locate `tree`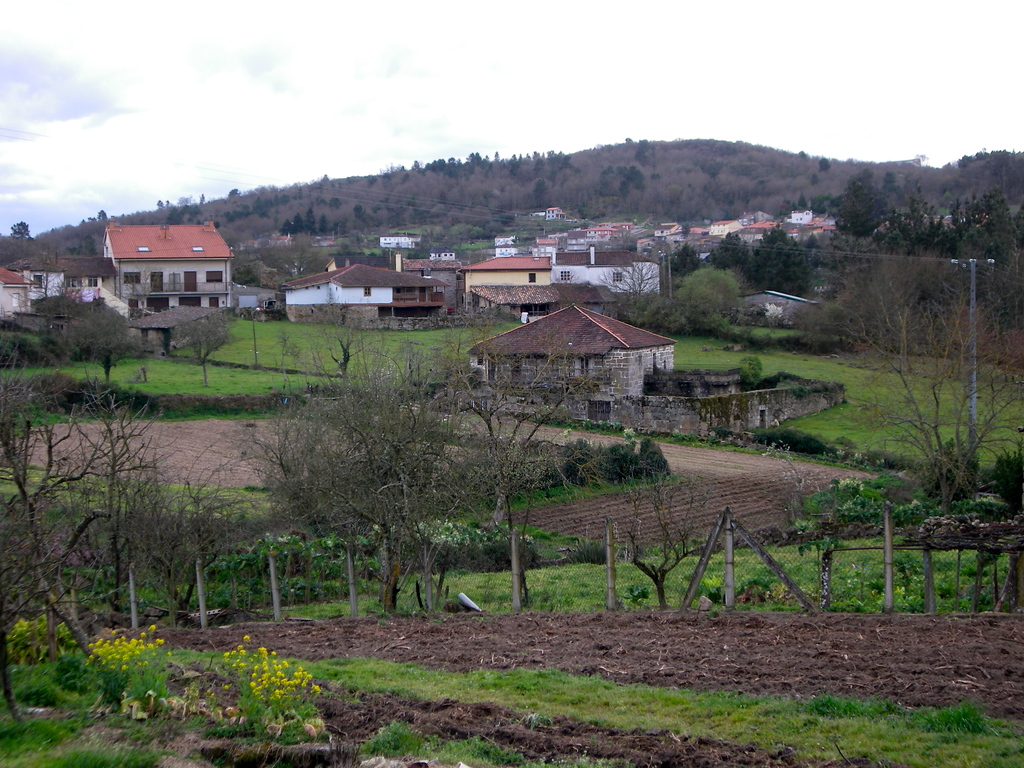
(413, 314, 624, 584)
